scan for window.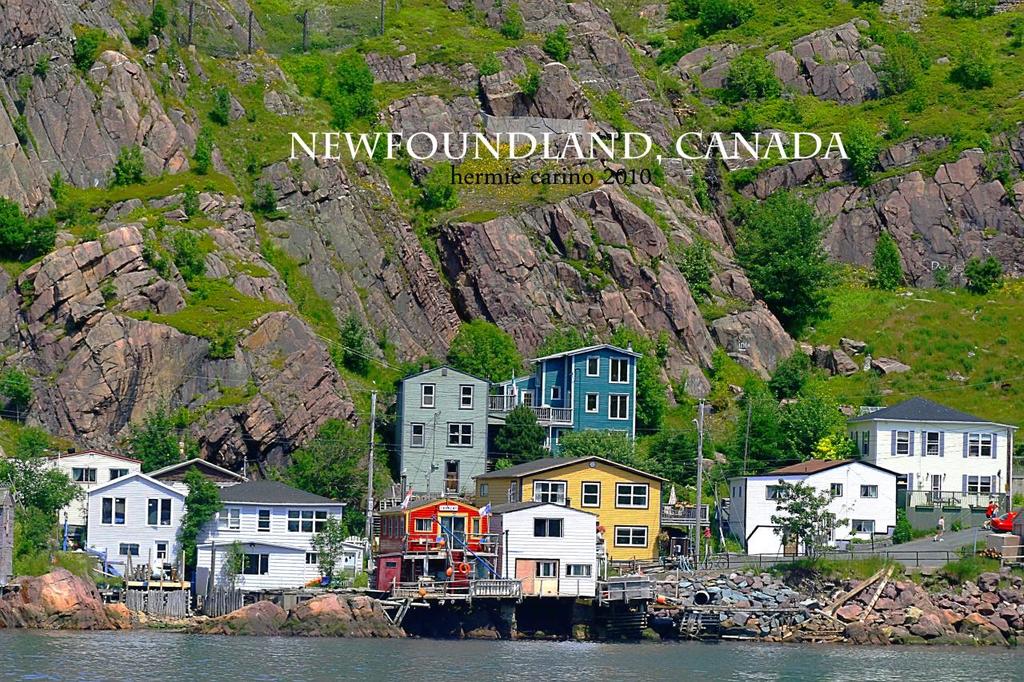
Scan result: x1=213, y1=507, x2=241, y2=532.
